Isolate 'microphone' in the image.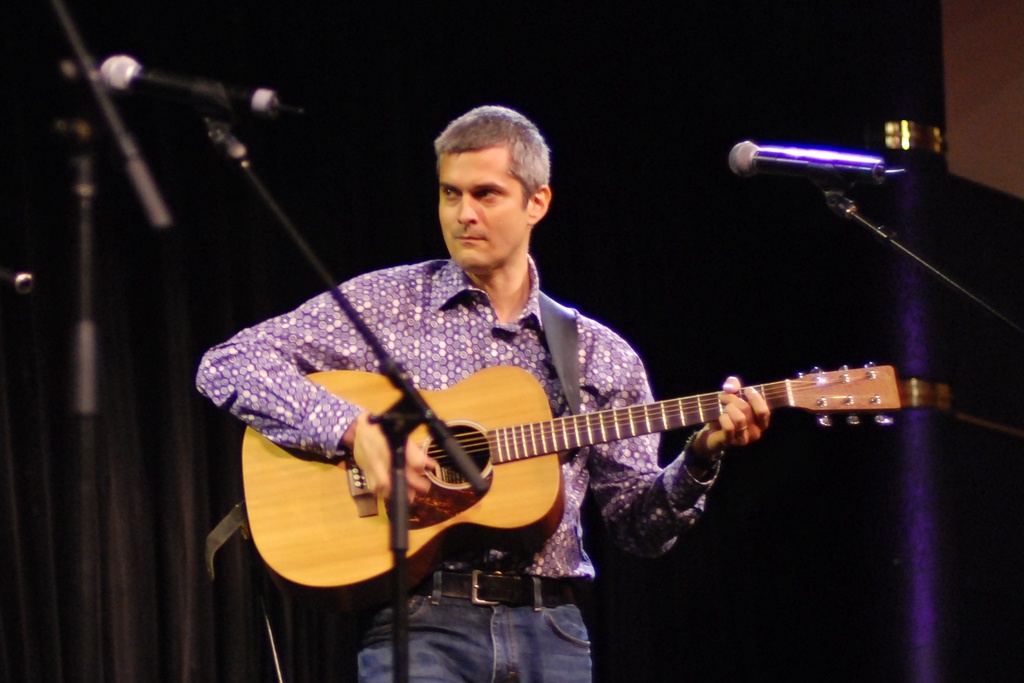
Isolated region: <region>94, 54, 299, 119</region>.
